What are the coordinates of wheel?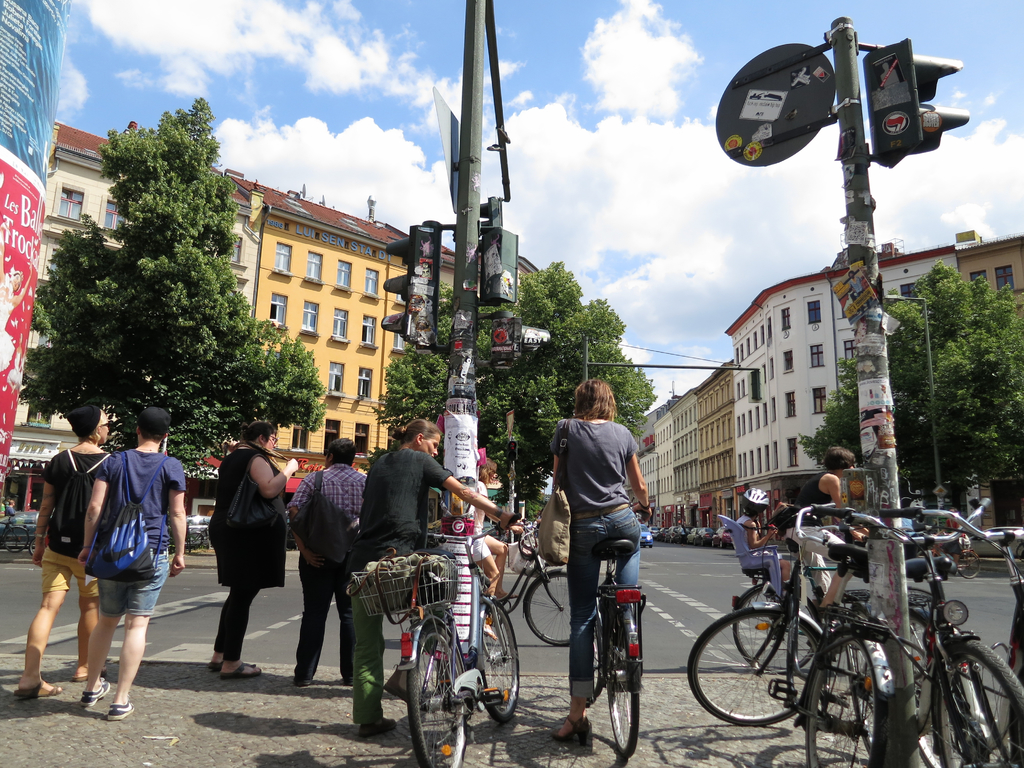
<box>957,549,981,578</box>.
